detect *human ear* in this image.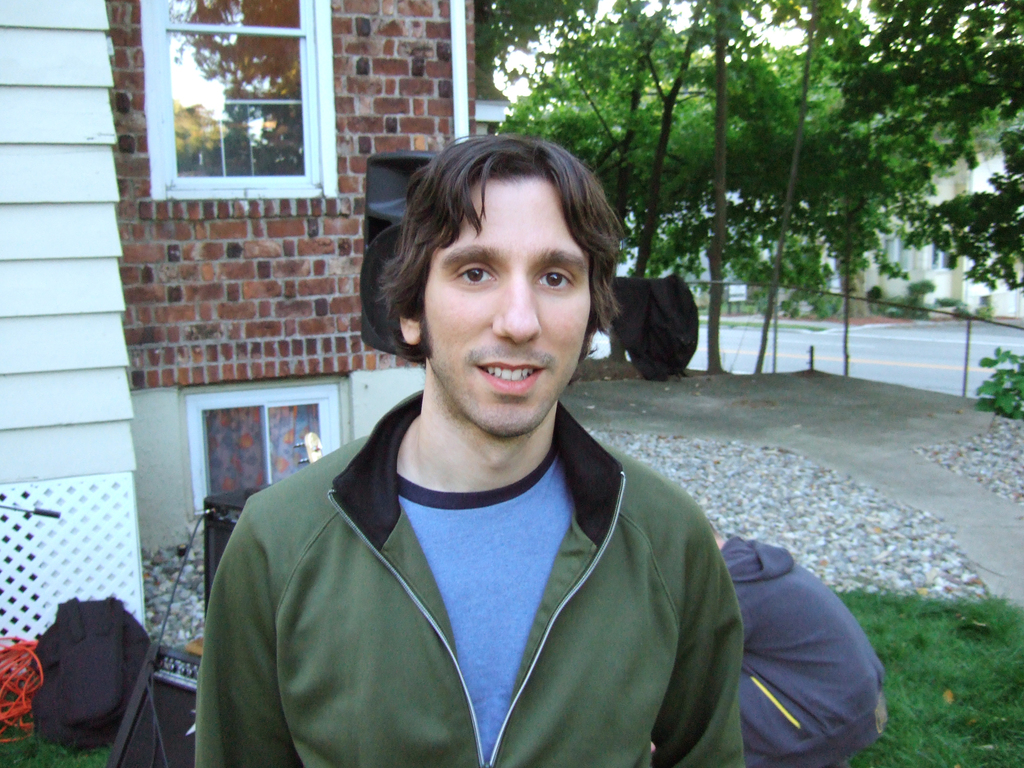
Detection: left=397, top=321, right=422, bottom=345.
